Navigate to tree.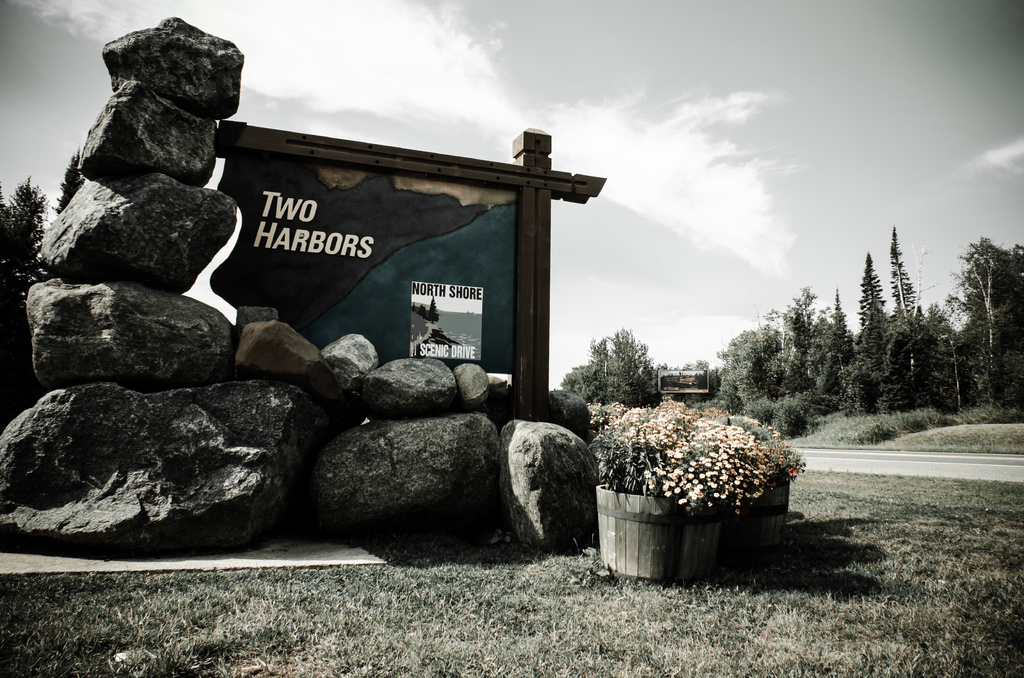
Navigation target: [835,251,895,423].
